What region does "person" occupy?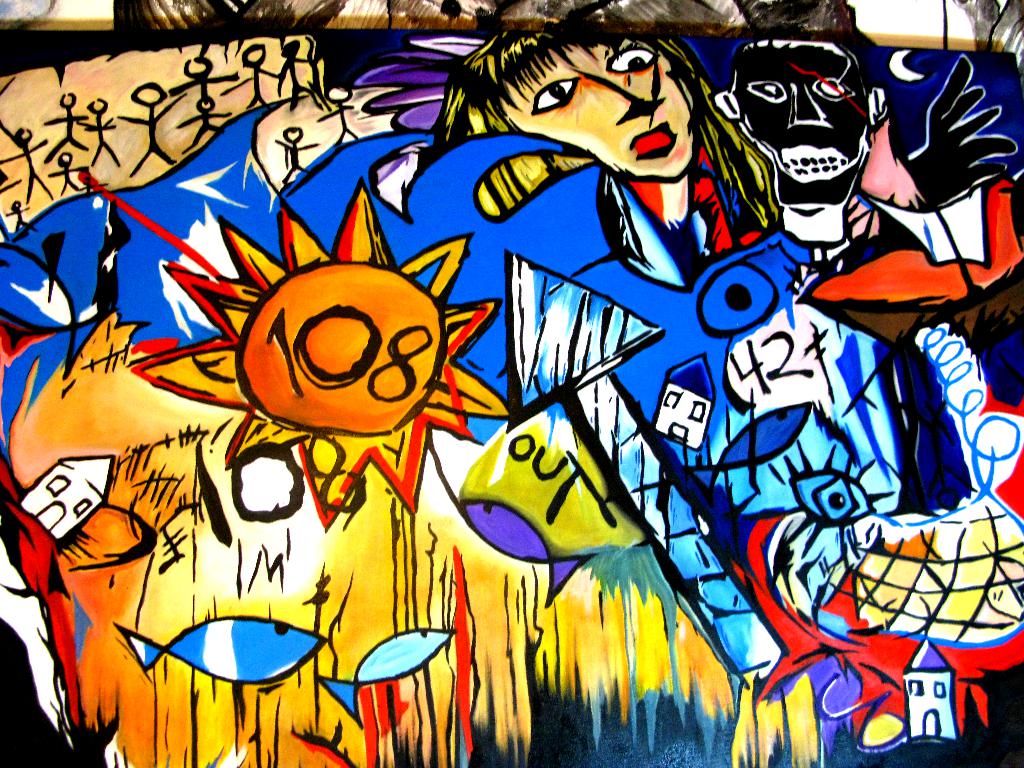
left=710, top=31, right=891, bottom=243.
